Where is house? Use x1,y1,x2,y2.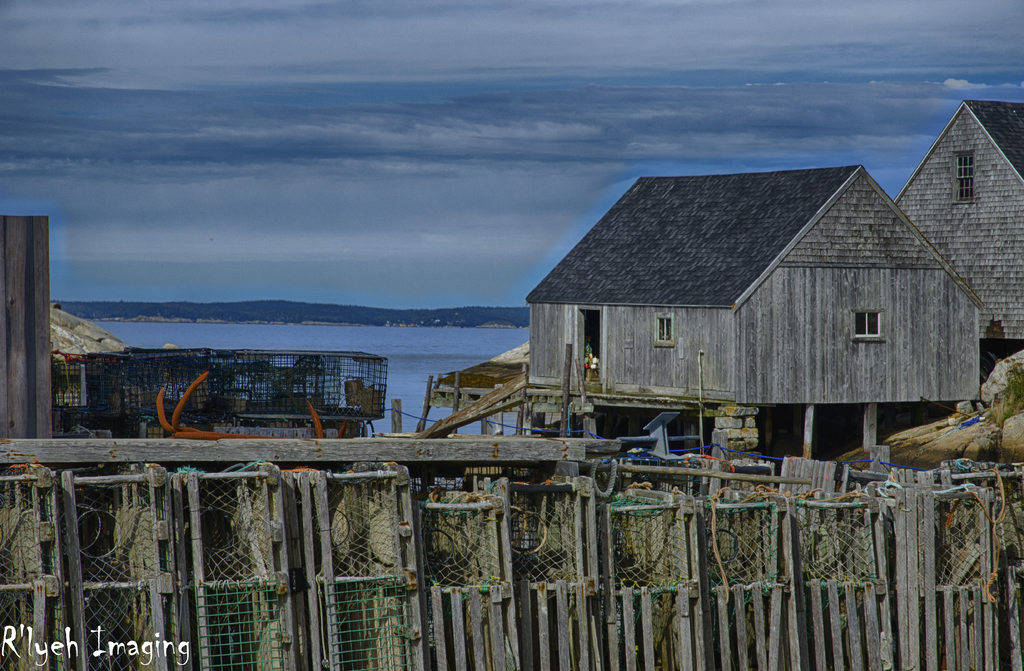
889,93,1023,338.
